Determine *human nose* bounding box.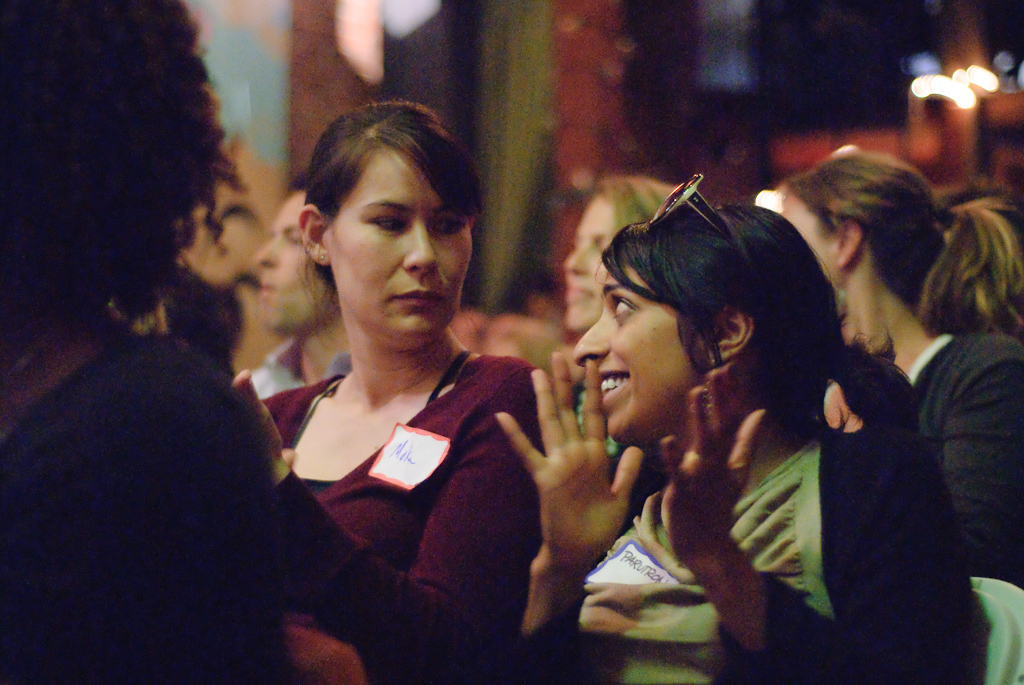
Determined: <region>571, 314, 609, 366</region>.
